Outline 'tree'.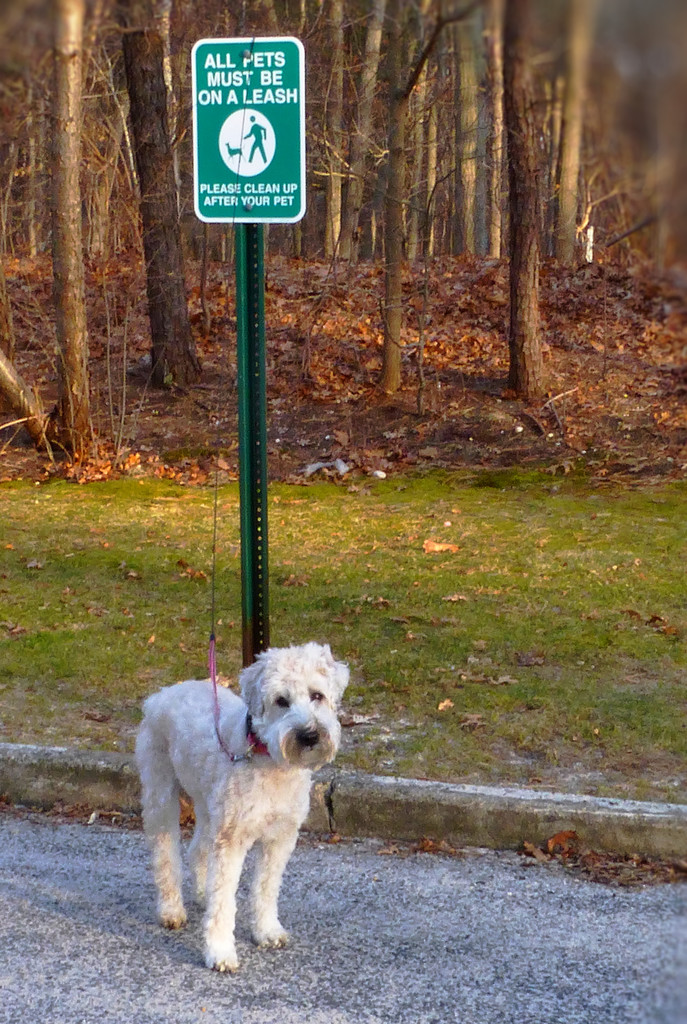
Outline: [x1=553, y1=0, x2=600, y2=266].
